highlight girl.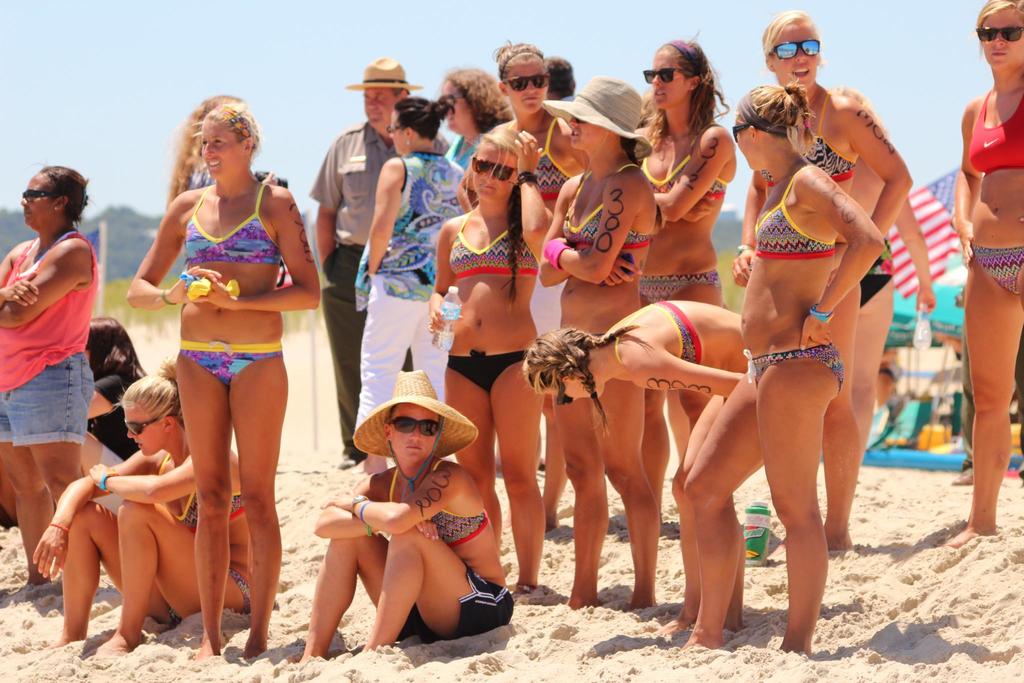
Highlighted region: (left=684, top=85, right=886, bottom=655).
